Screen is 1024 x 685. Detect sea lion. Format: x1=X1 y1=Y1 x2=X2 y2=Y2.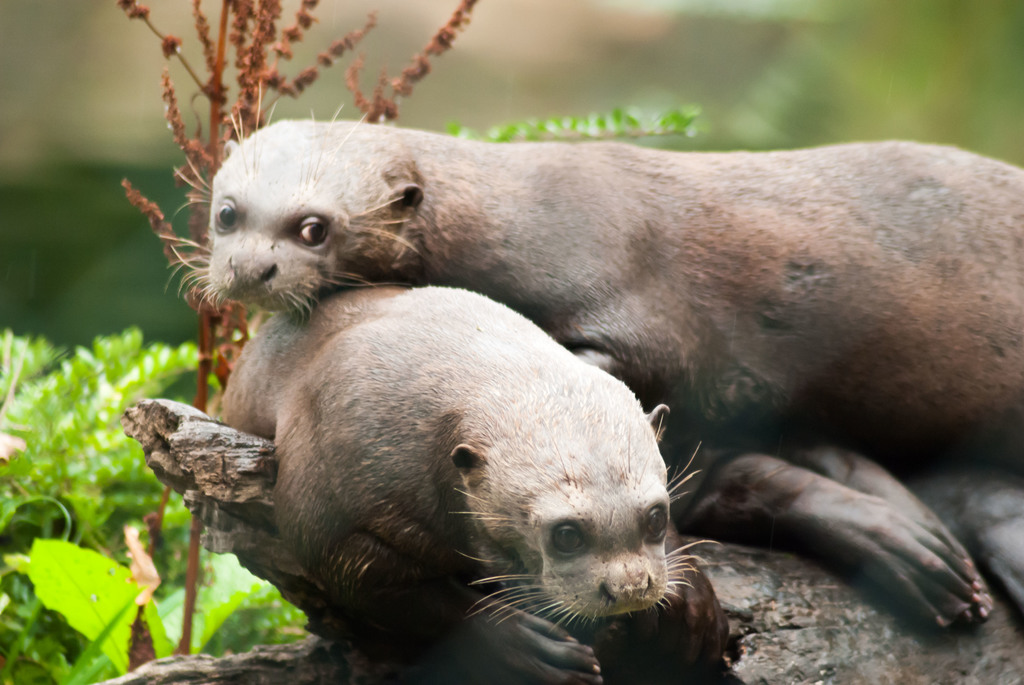
x1=166 y1=75 x2=1023 y2=615.
